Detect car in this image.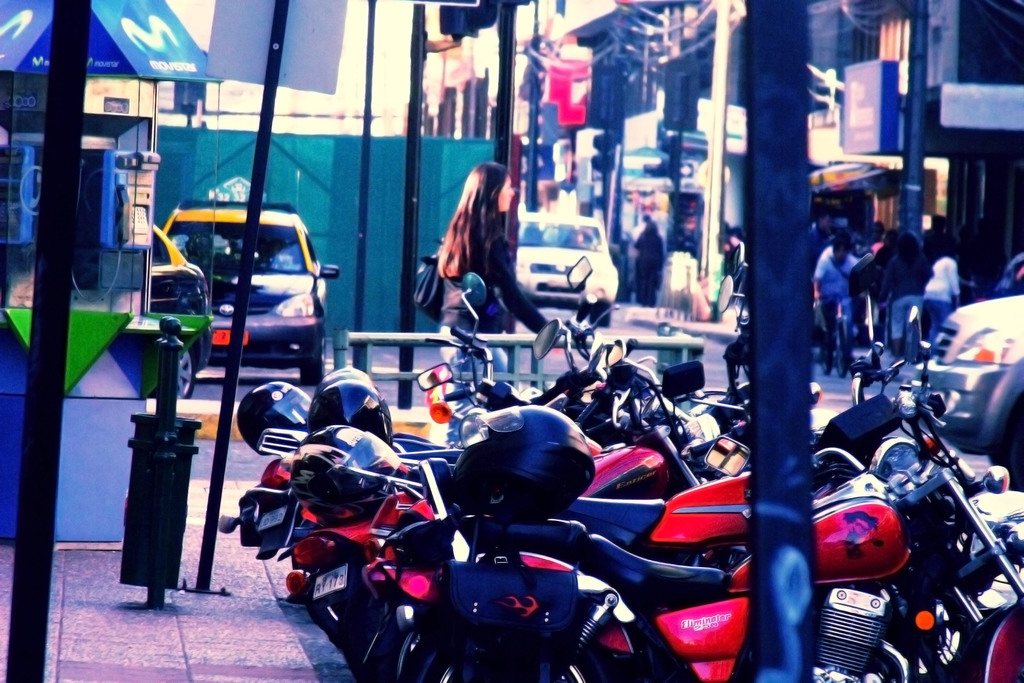
Detection: {"x1": 515, "y1": 214, "x2": 620, "y2": 329}.
